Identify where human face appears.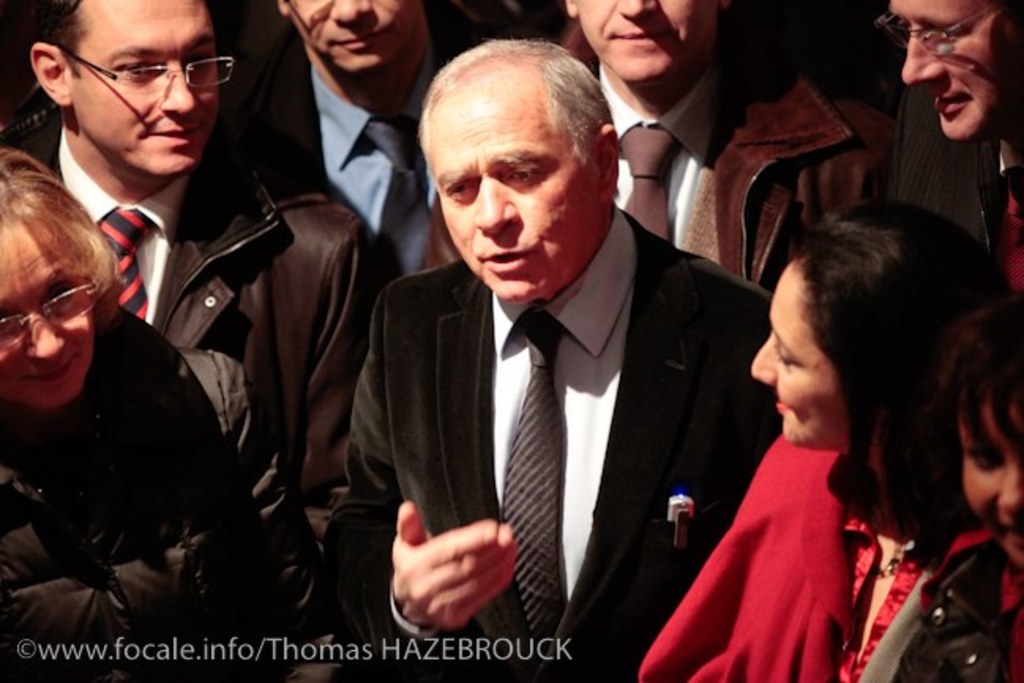
Appears at (x1=576, y1=0, x2=719, y2=84).
